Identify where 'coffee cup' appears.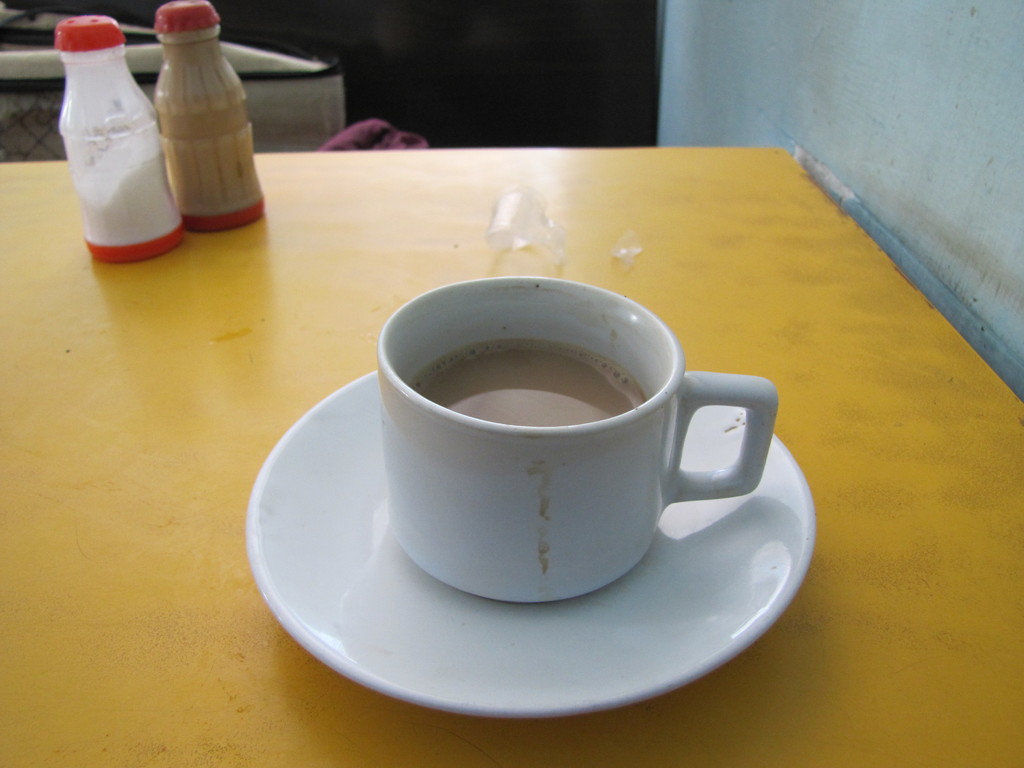
Appears at 378, 275, 779, 604.
